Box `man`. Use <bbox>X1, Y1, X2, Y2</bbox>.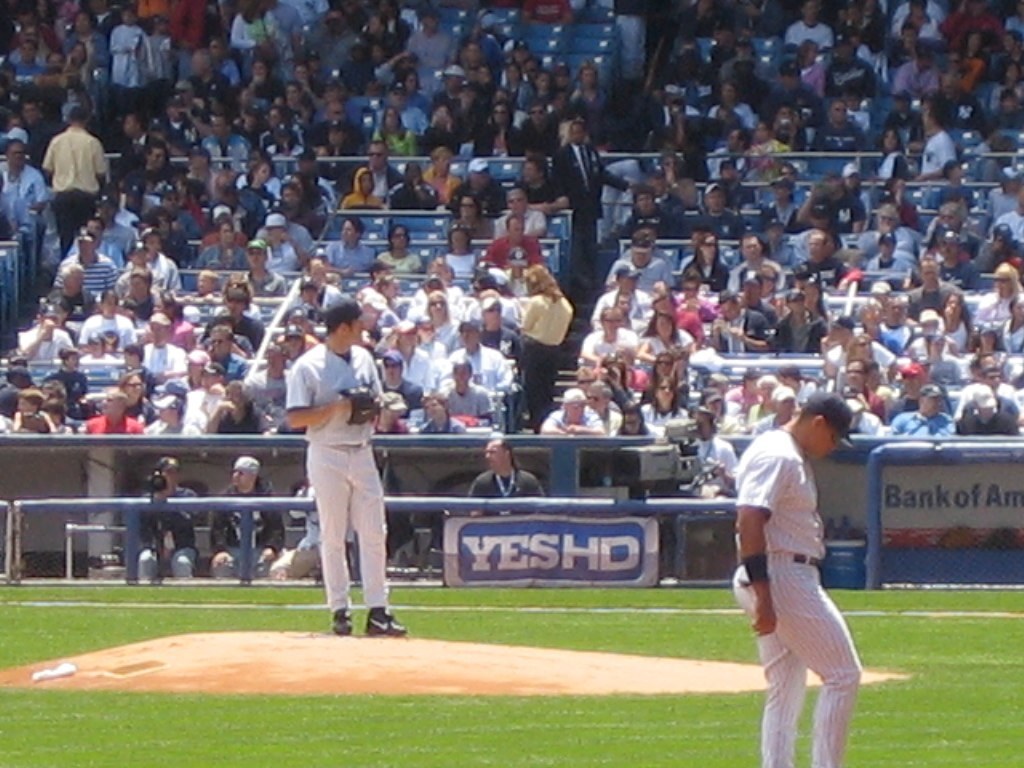
<bbox>469, 441, 547, 524</bbox>.
